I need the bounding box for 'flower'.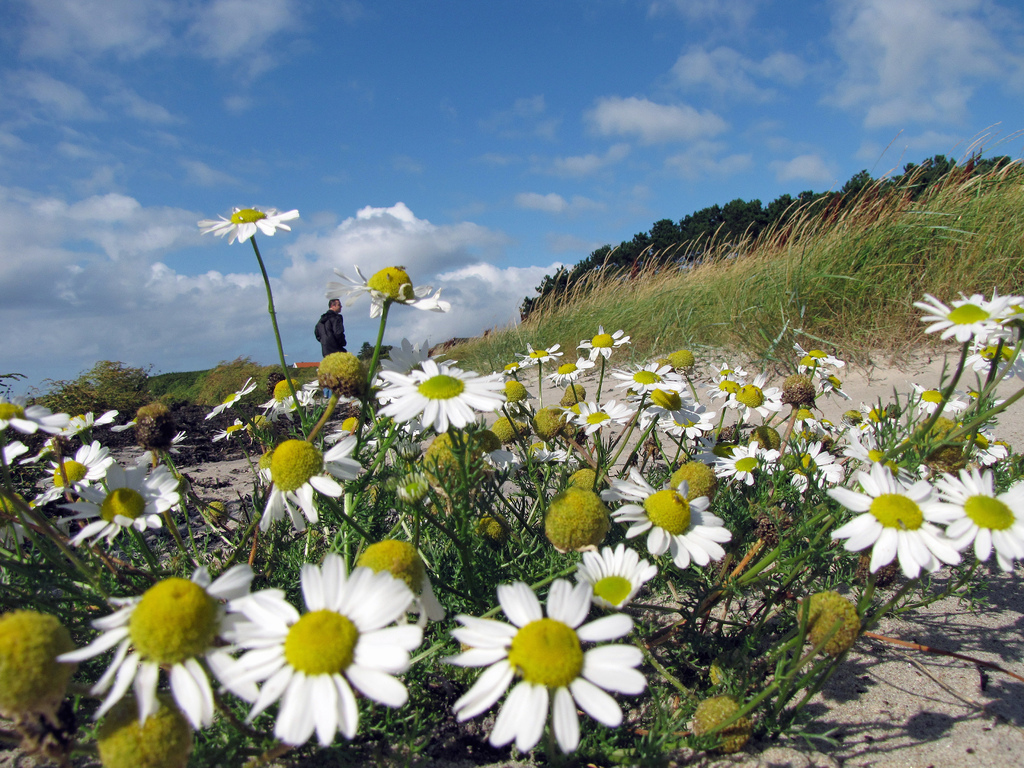
Here it is: [575,544,652,602].
